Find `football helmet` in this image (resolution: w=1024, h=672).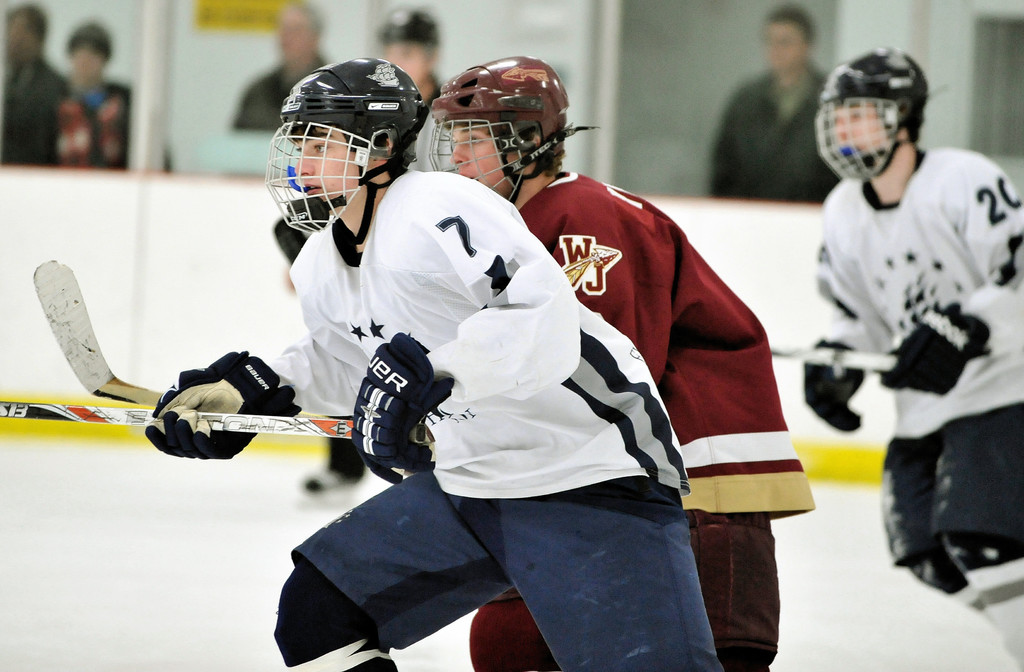
pyautogui.locateOnScreen(419, 51, 581, 195).
